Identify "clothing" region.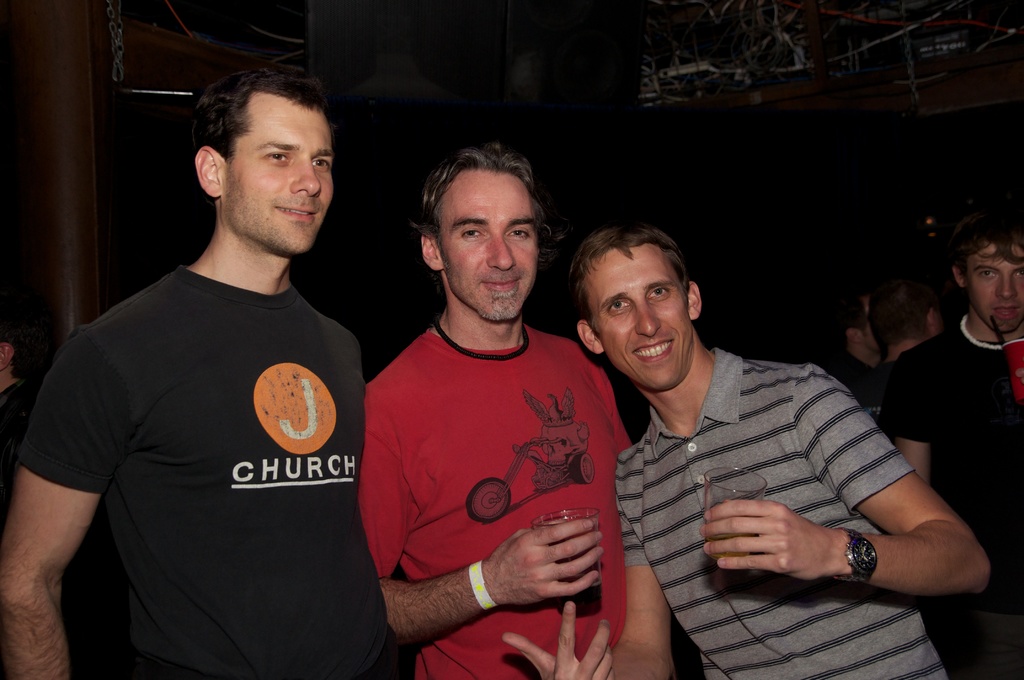
Region: (x1=352, y1=314, x2=639, y2=679).
